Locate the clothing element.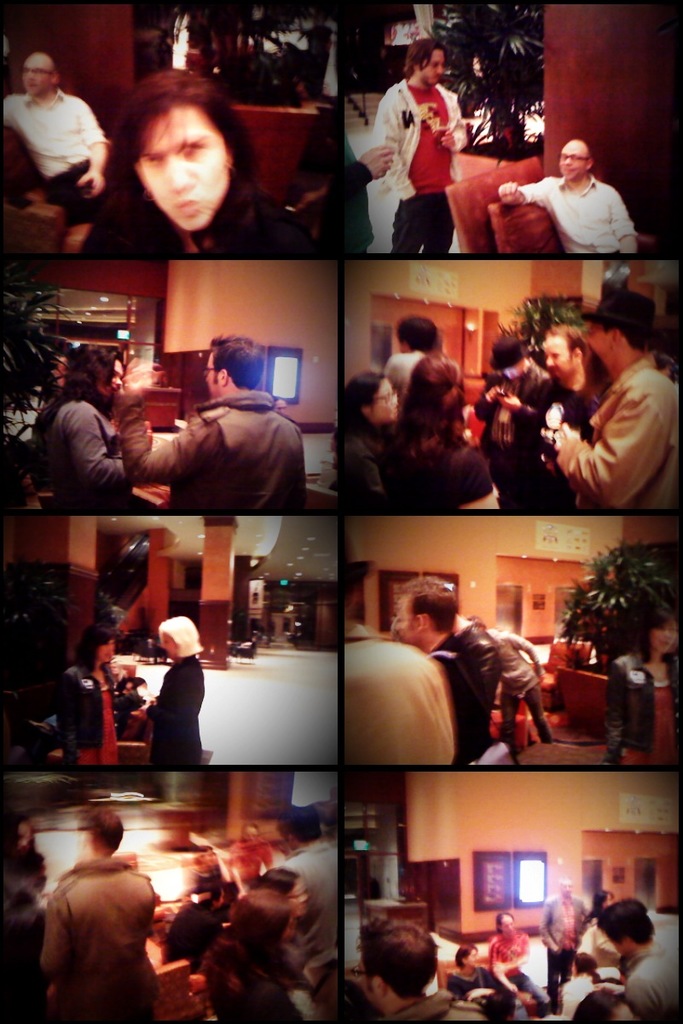
Element bbox: {"x1": 485, "y1": 924, "x2": 549, "y2": 1022}.
